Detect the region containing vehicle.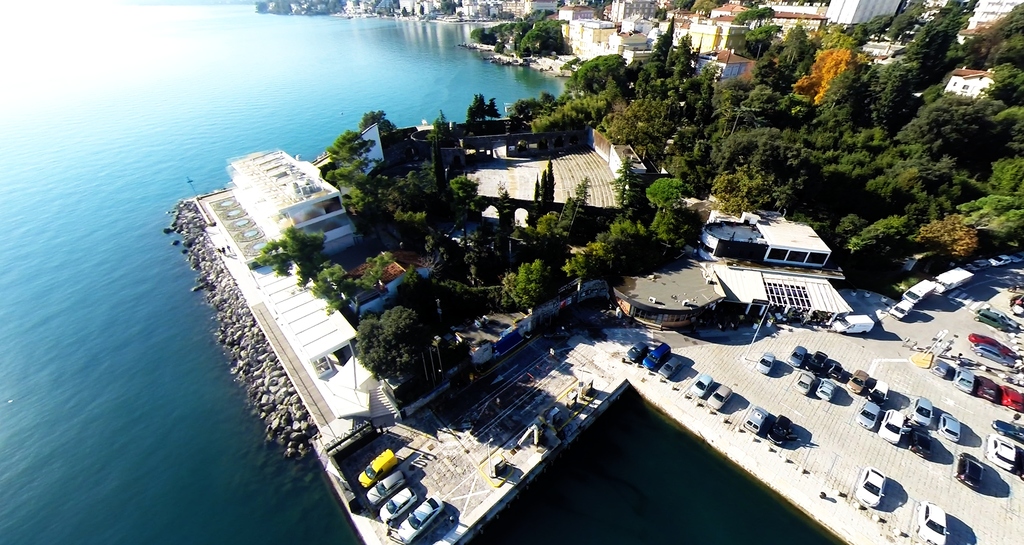
pyautogui.locateOnScreen(985, 429, 1018, 471).
